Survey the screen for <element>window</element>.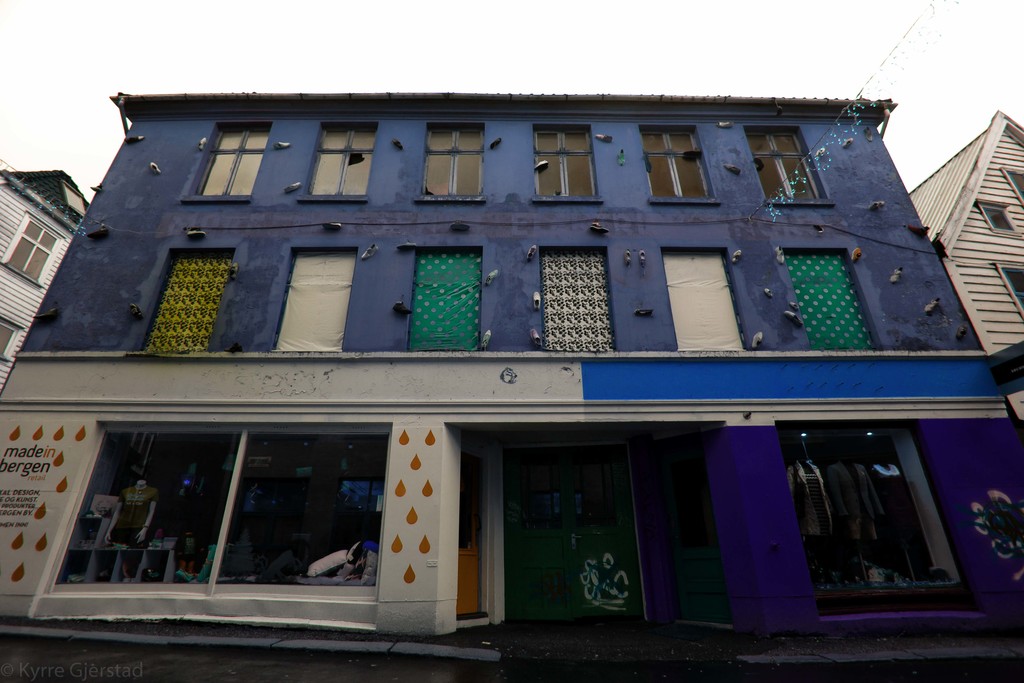
Survey found: (273,248,357,352).
